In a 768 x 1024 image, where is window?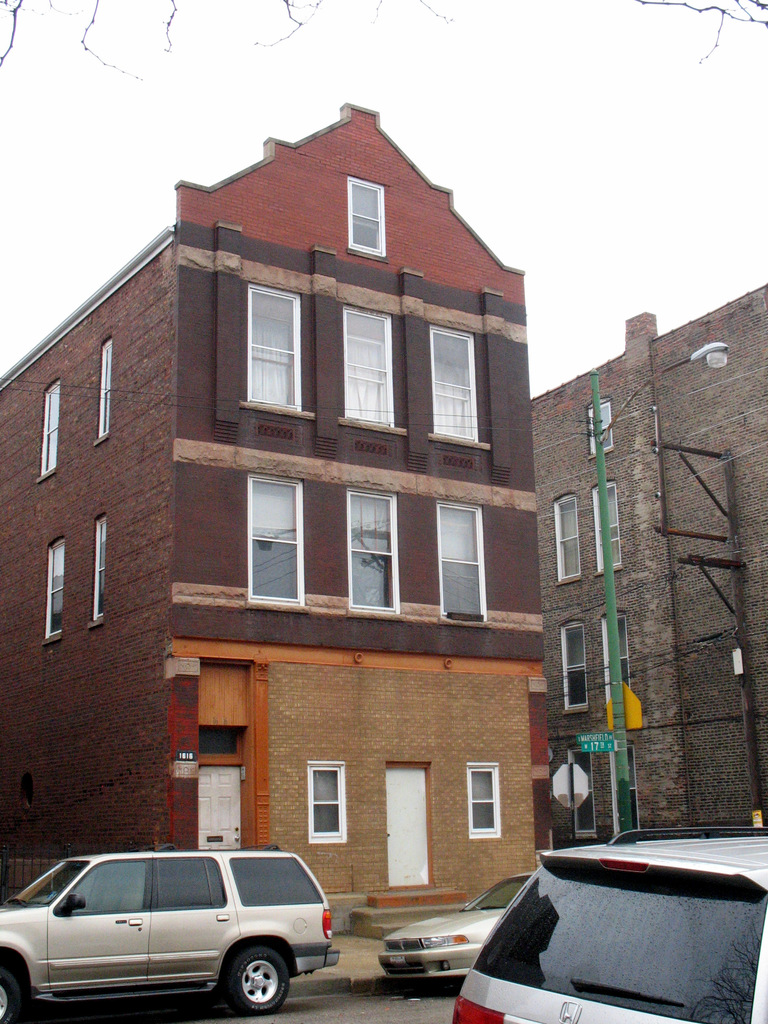
{"x1": 565, "y1": 625, "x2": 584, "y2": 705}.
